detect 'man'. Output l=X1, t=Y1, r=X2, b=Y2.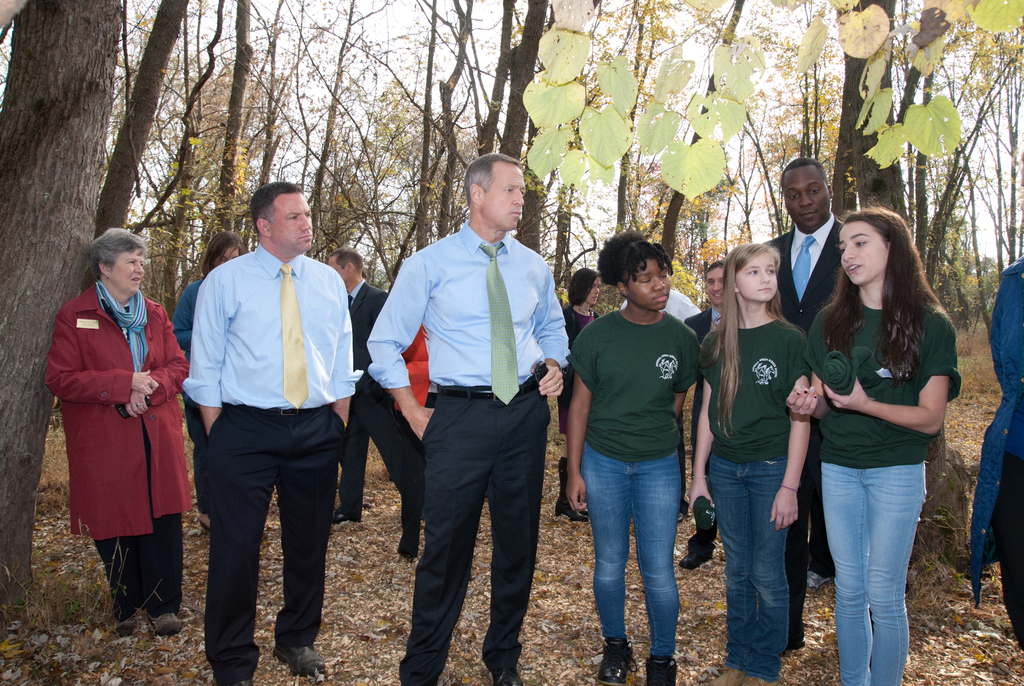
l=328, t=243, r=403, b=525.
